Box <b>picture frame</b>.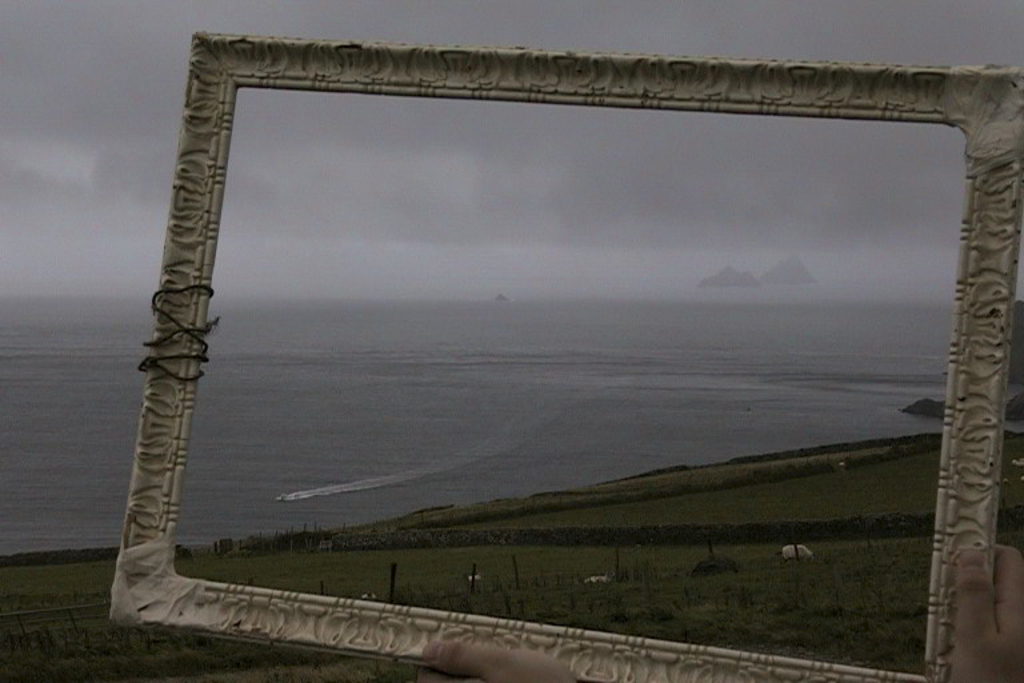
crop(108, 28, 1020, 680).
